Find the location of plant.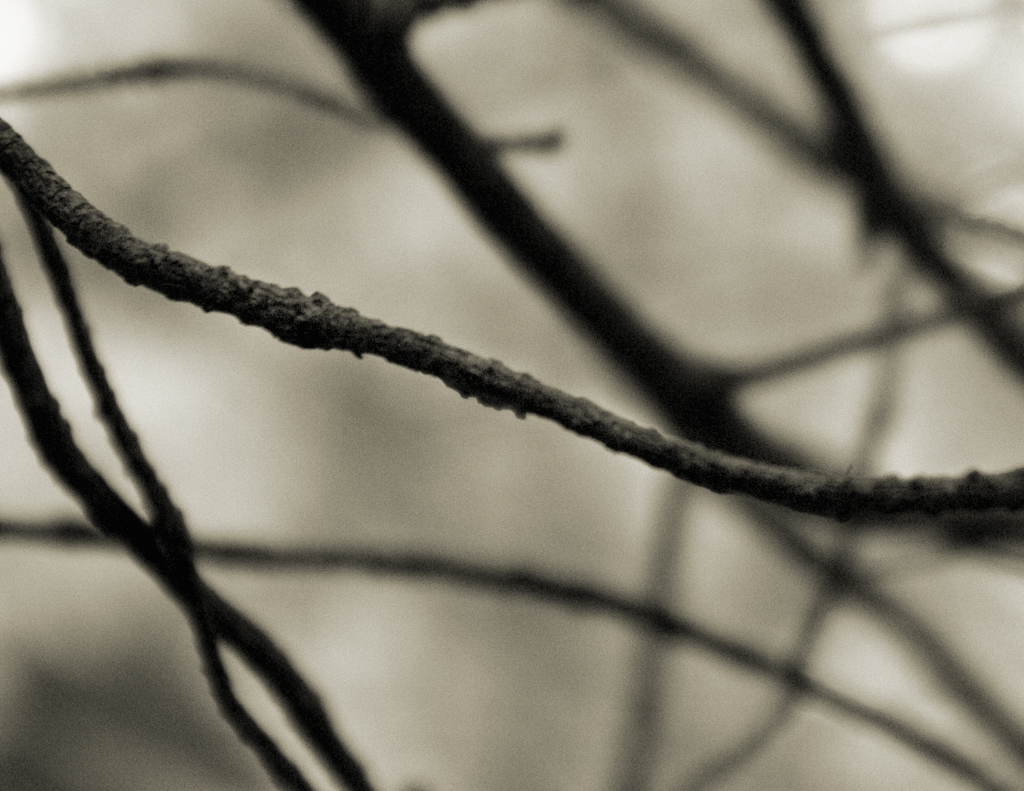
Location: {"left": 0, "top": 0, "right": 1023, "bottom": 785}.
